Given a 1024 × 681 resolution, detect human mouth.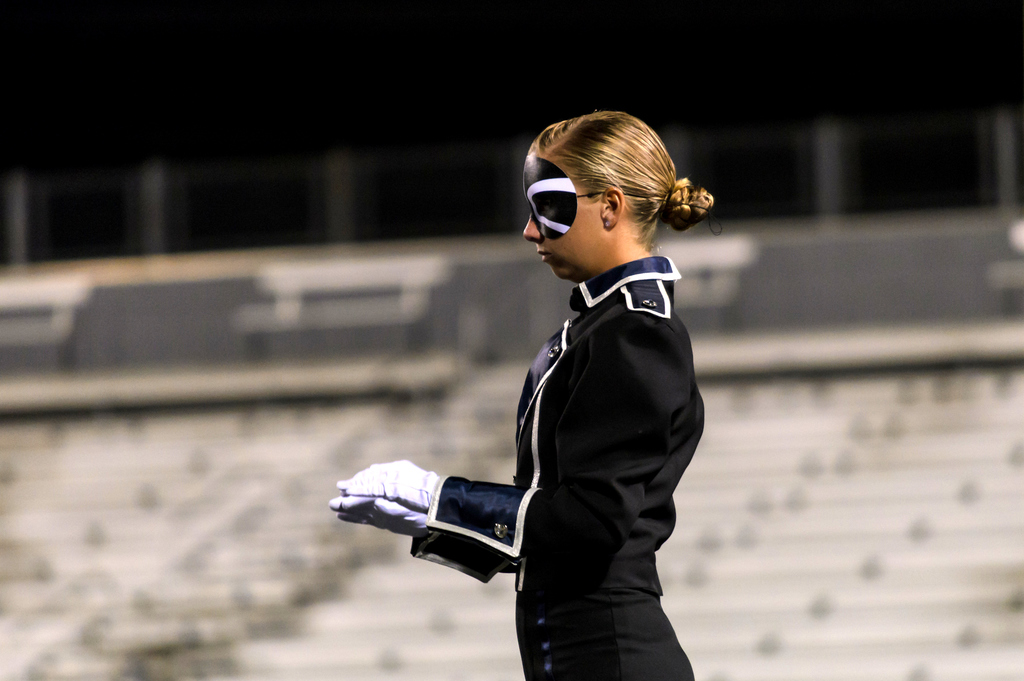
537:252:552:257.
